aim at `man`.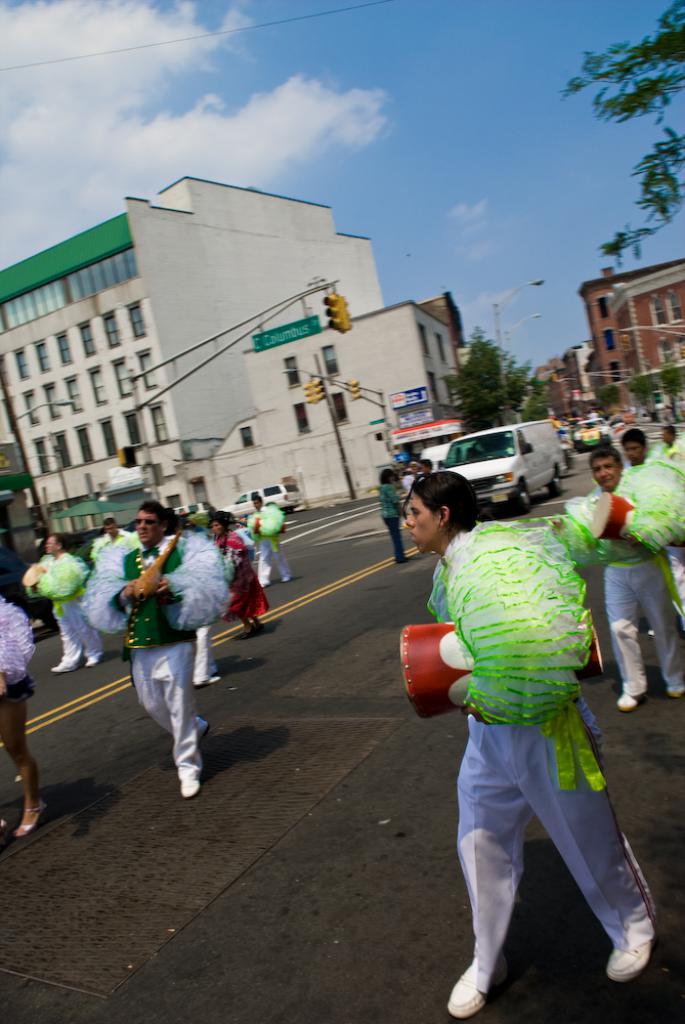
Aimed at 620 428 652 465.
